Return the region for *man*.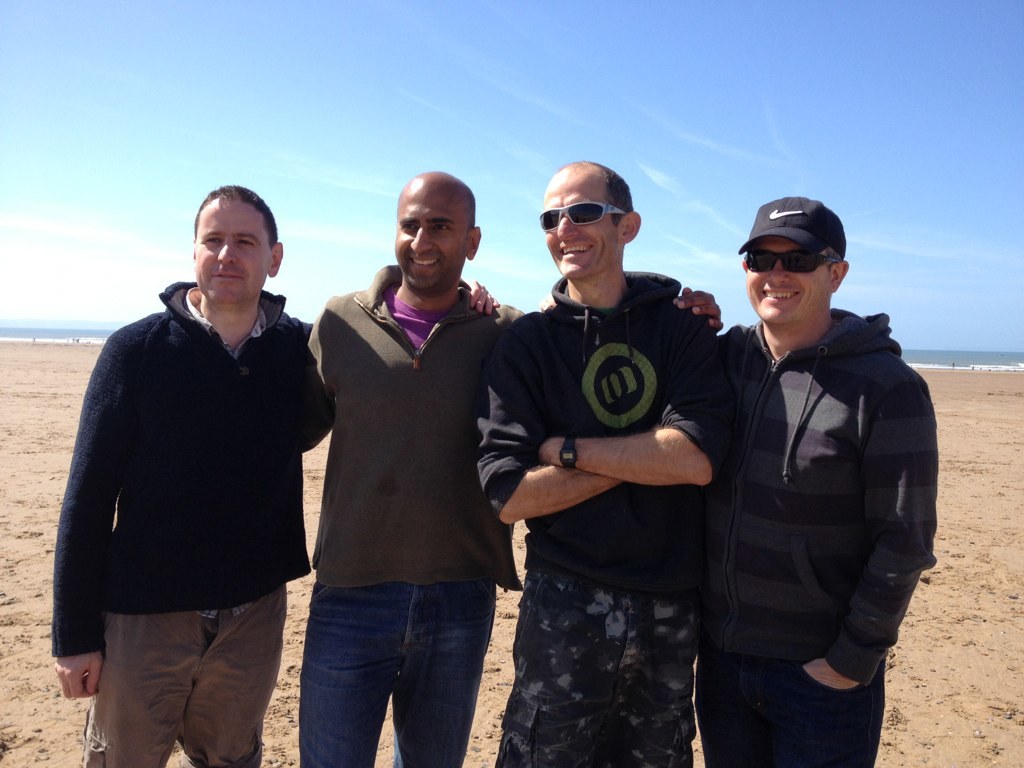
(left=685, top=176, right=935, bottom=763).
